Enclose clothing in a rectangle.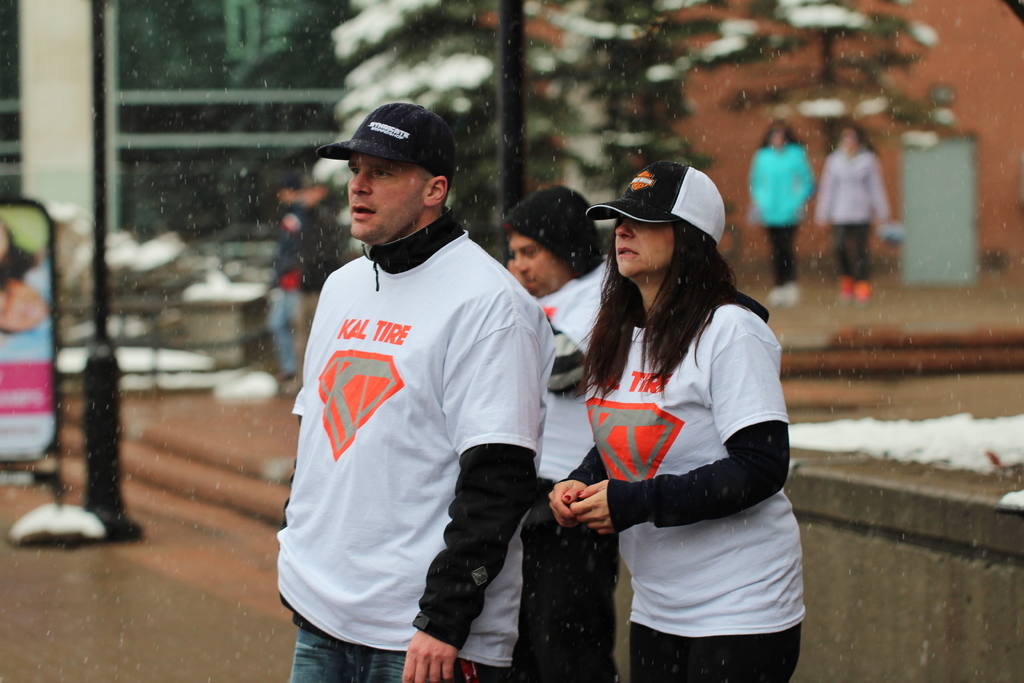
811/142/893/283.
